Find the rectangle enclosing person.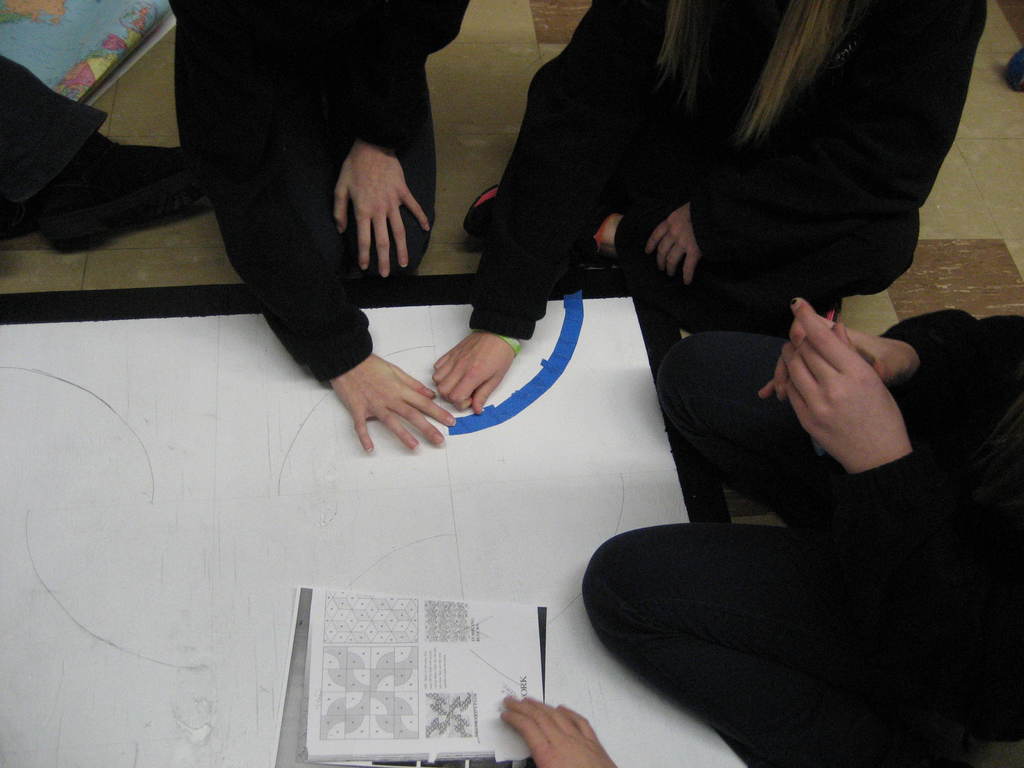
(left=0, top=51, right=211, bottom=253).
